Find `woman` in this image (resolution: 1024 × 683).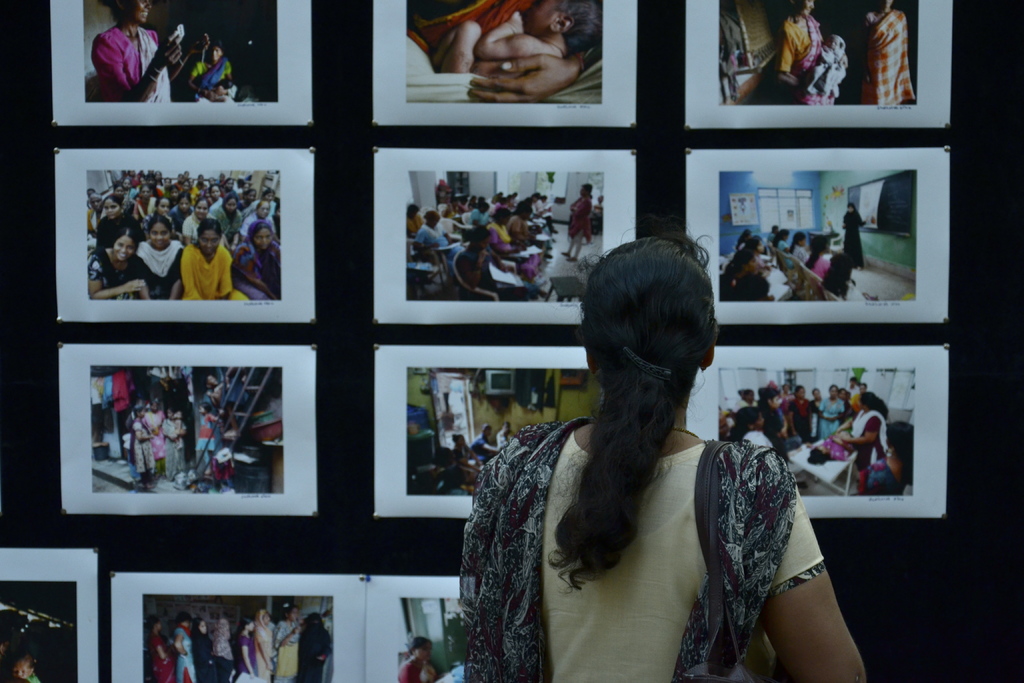
Rect(179, 217, 247, 306).
